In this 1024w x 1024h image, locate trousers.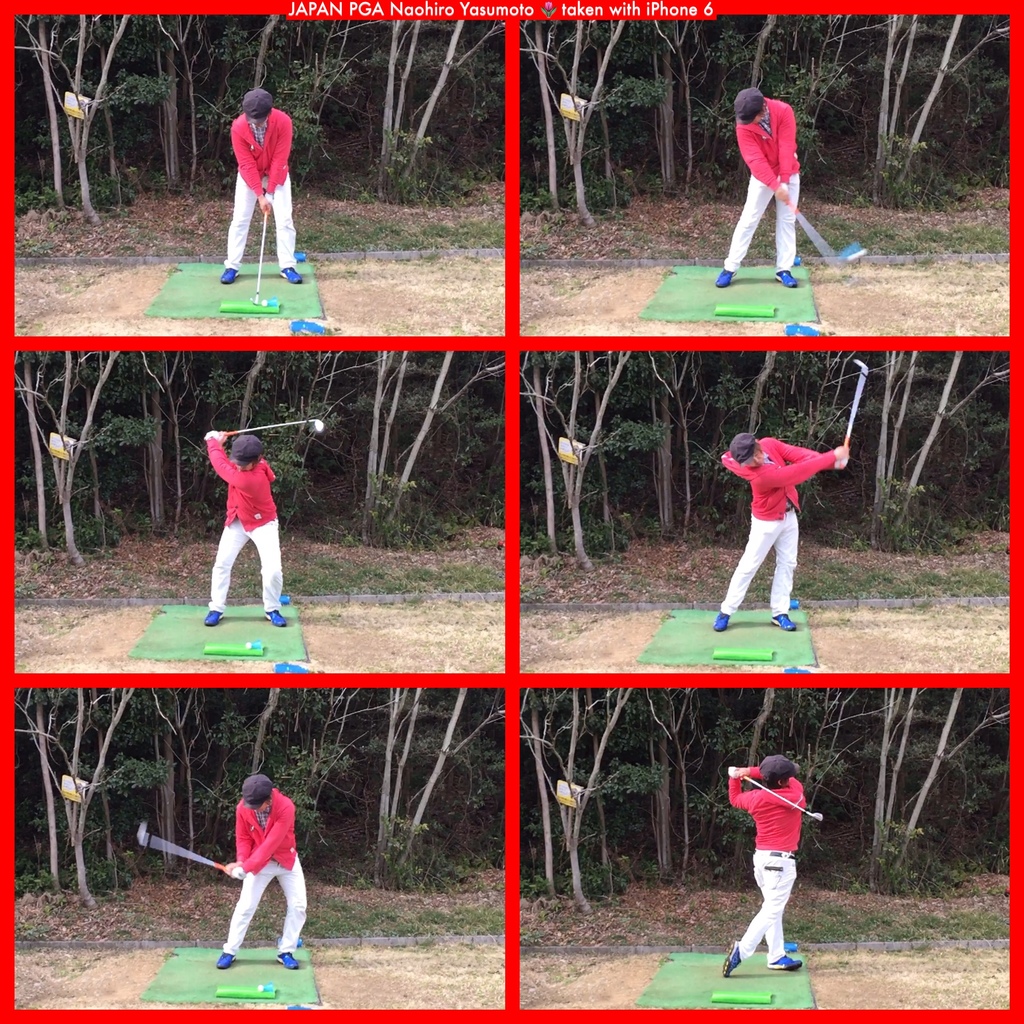
Bounding box: [x1=206, y1=513, x2=285, y2=609].
